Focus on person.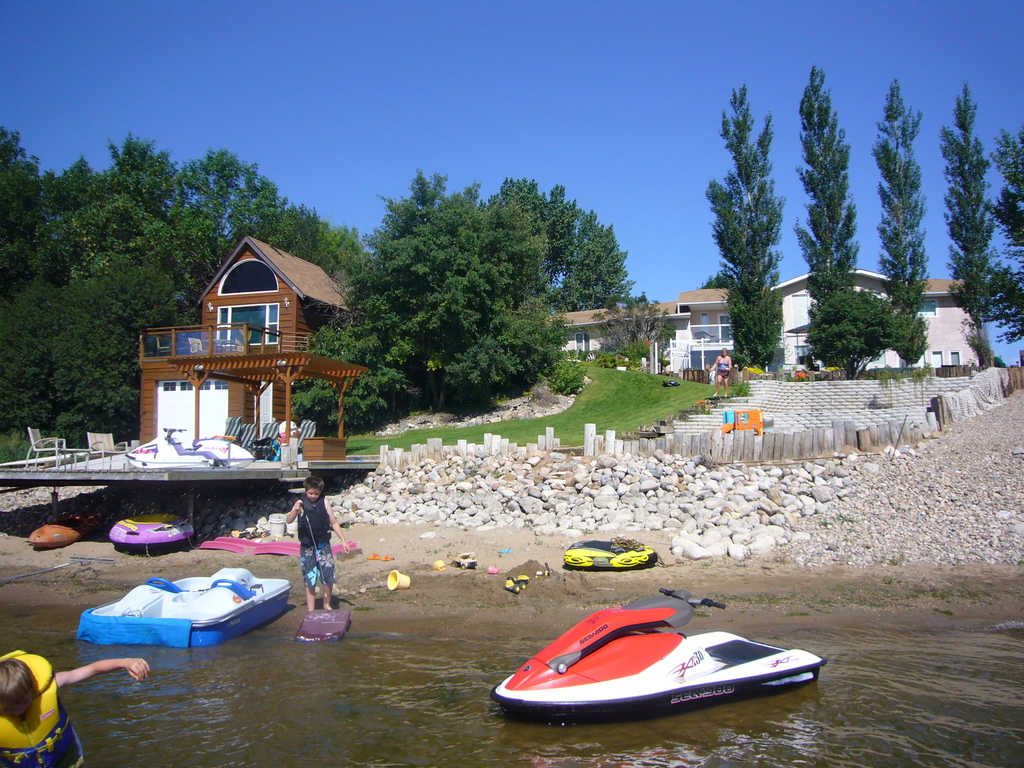
Focused at {"left": 0, "top": 643, "right": 154, "bottom": 767}.
